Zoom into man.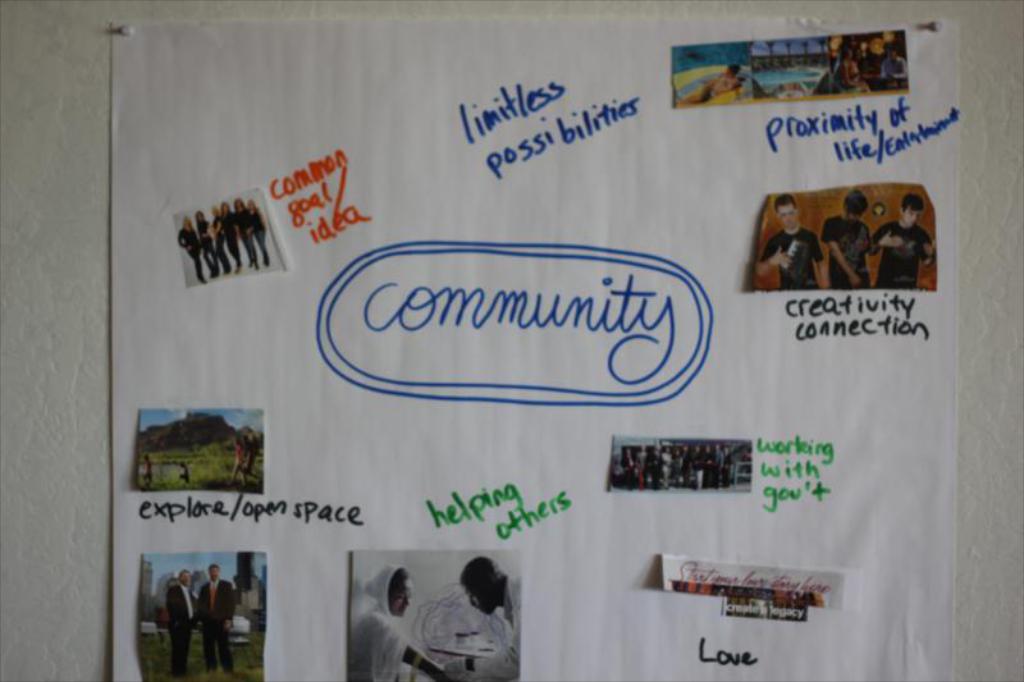
Zoom target: 160, 566, 204, 679.
